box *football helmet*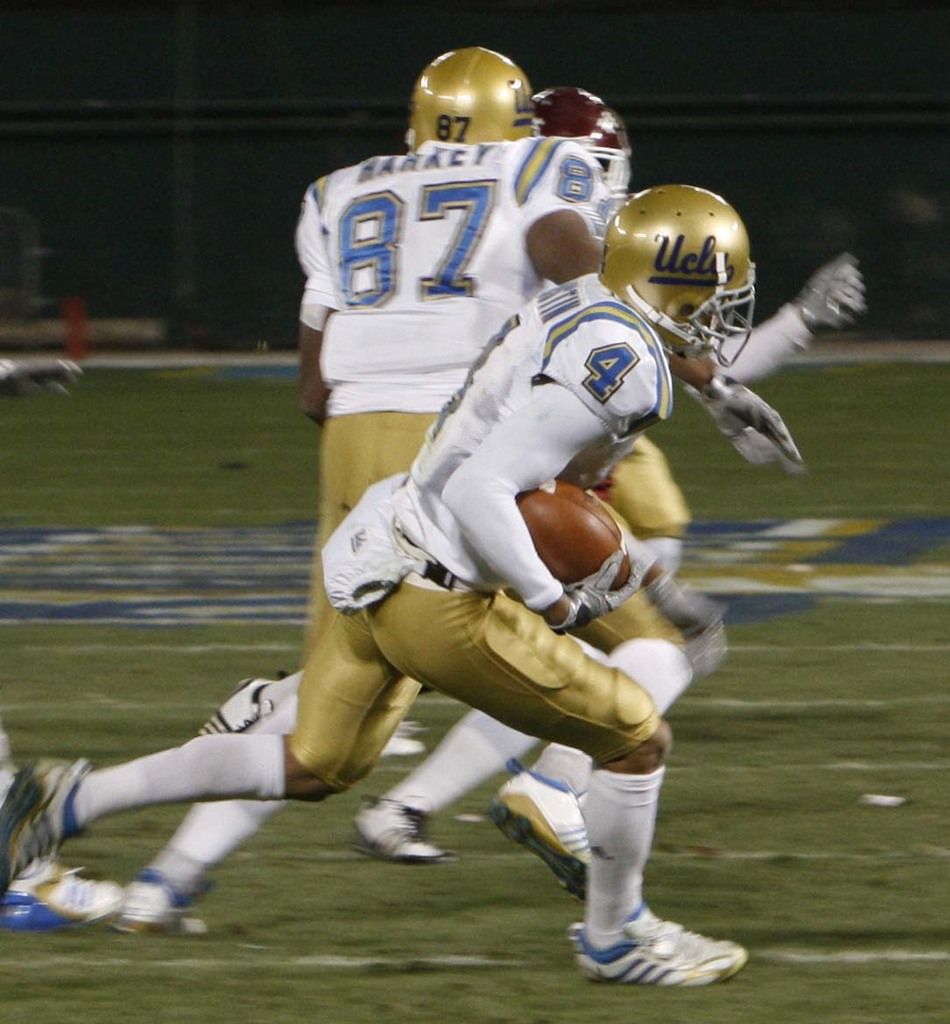
box(526, 92, 630, 153)
